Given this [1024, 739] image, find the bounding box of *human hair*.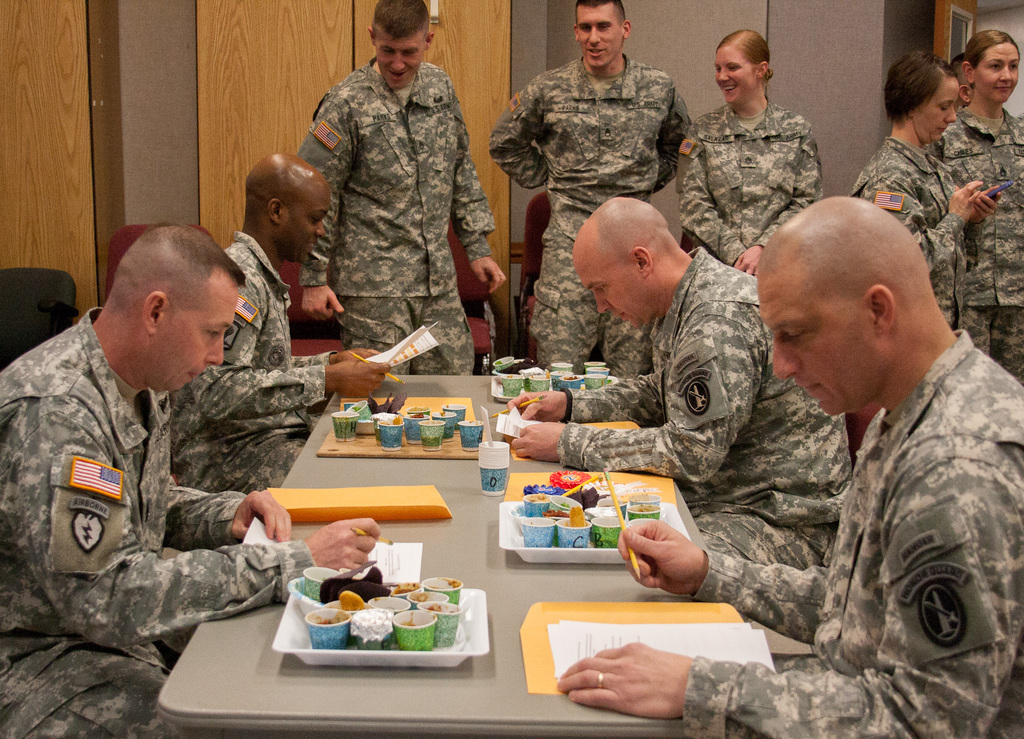
[367,0,430,35].
